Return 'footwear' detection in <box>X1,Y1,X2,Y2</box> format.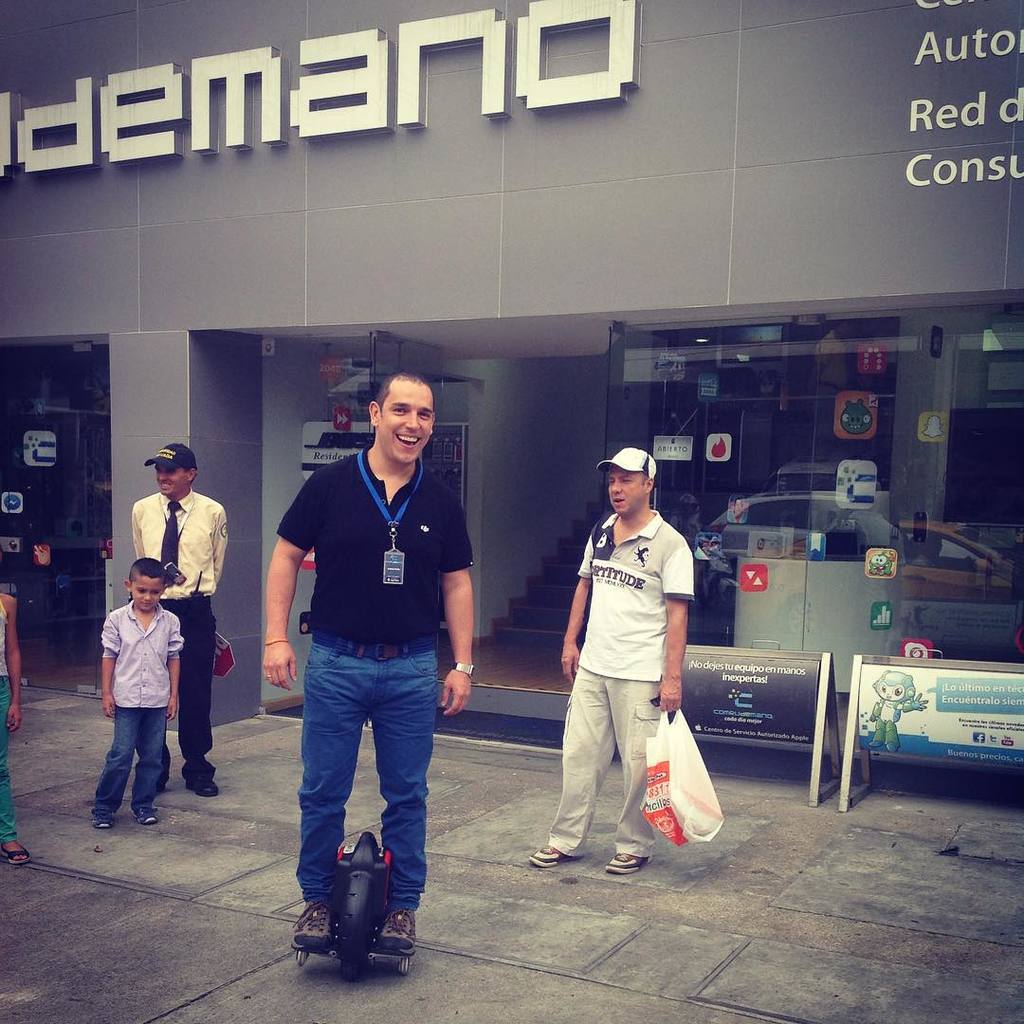
<box>375,909,418,956</box>.
